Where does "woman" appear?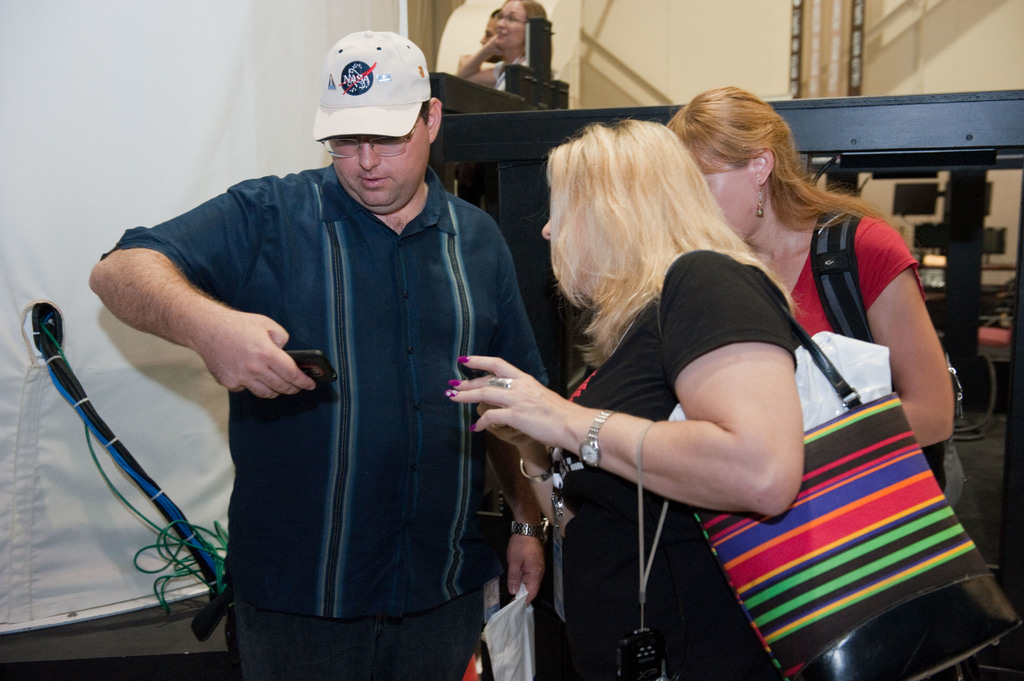
Appears at [460, 0, 545, 88].
